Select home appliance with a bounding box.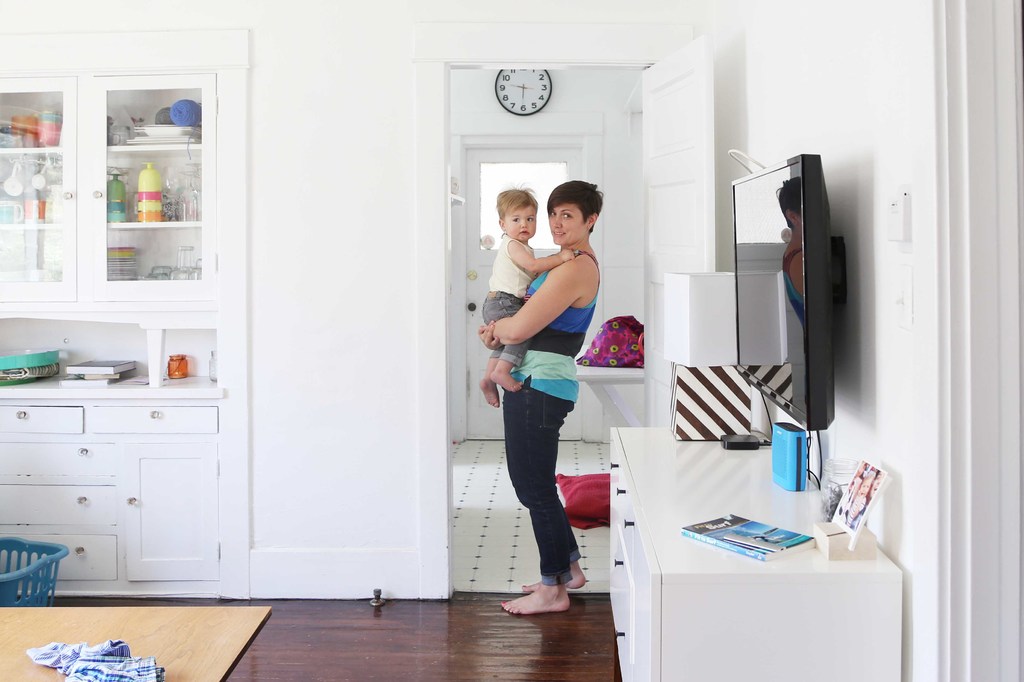
BBox(732, 181, 831, 431).
